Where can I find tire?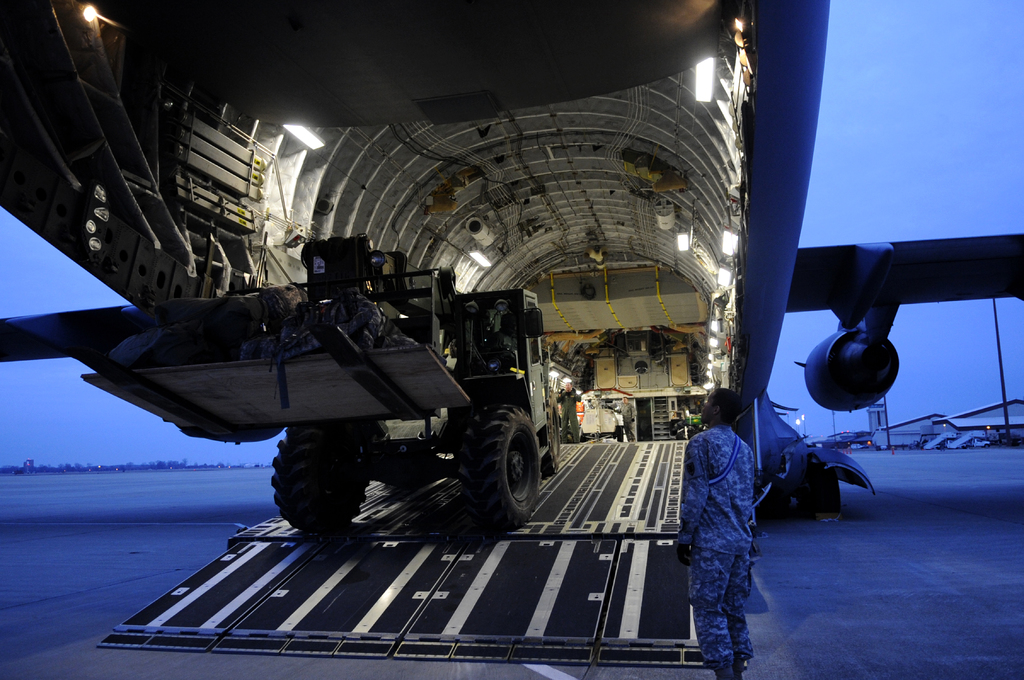
You can find it at (769,476,791,516).
